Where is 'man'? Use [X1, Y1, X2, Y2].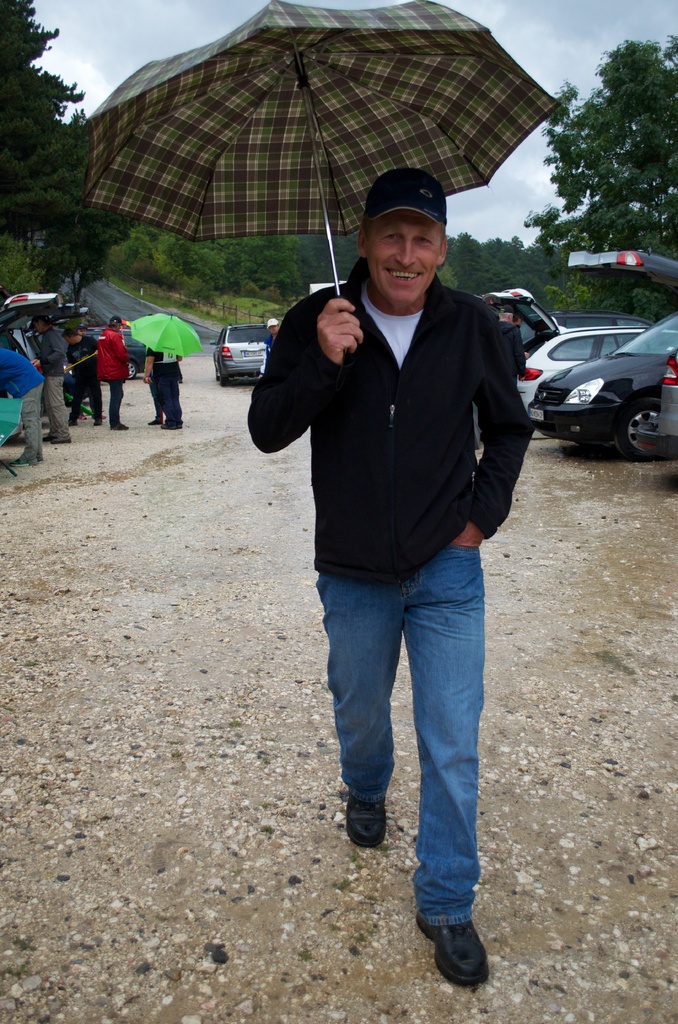
[0, 344, 44, 467].
